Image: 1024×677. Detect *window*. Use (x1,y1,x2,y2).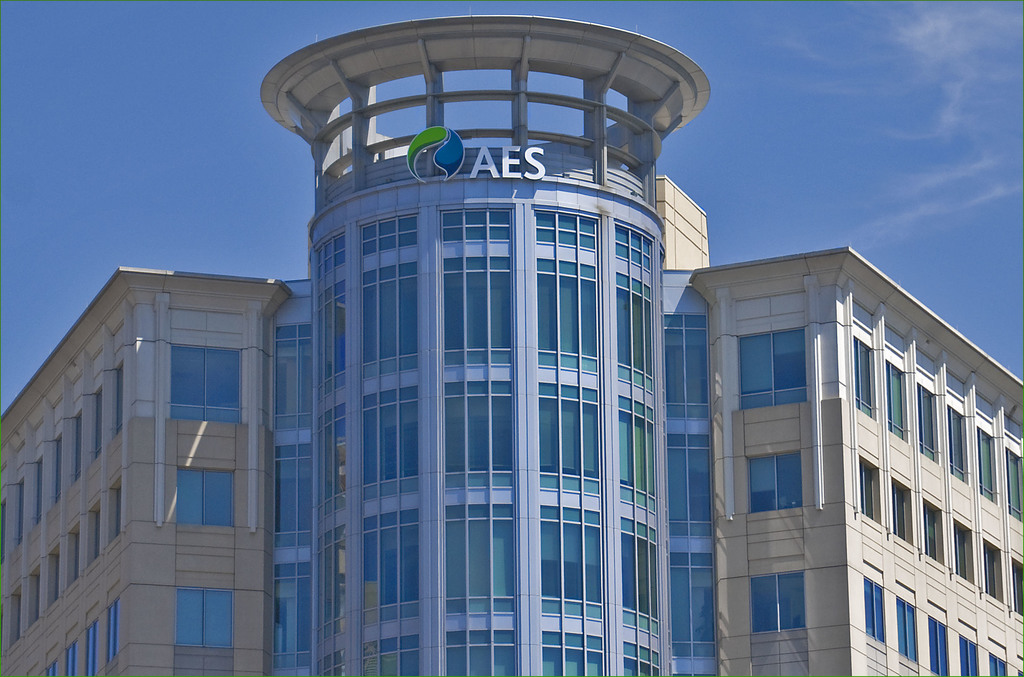
(178,473,237,528).
